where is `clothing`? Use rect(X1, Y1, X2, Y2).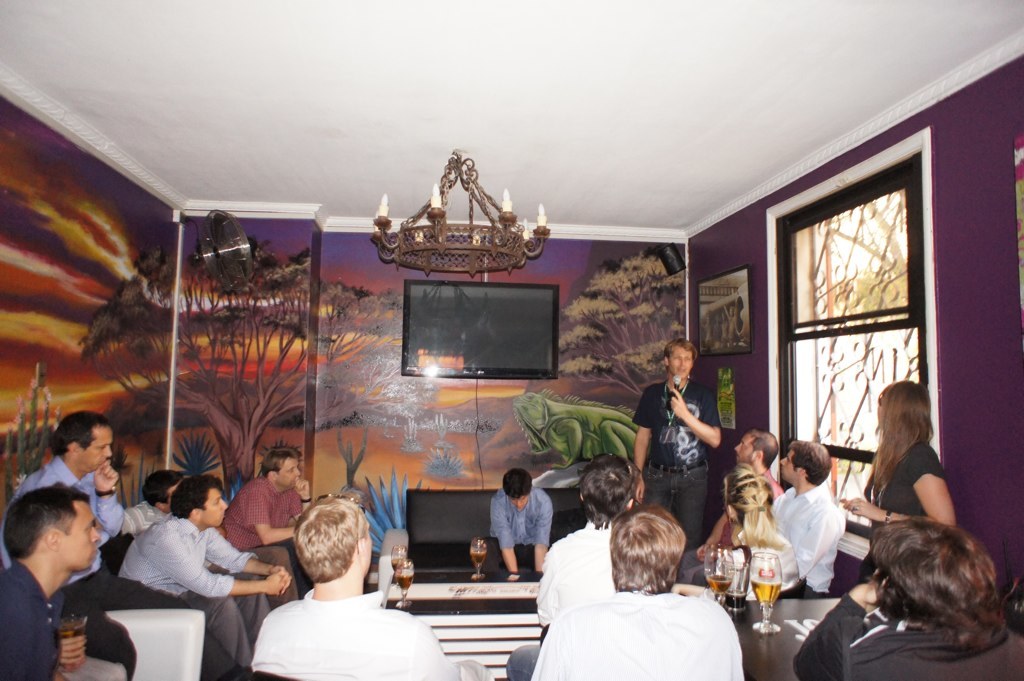
rect(678, 476, 781, 588).
